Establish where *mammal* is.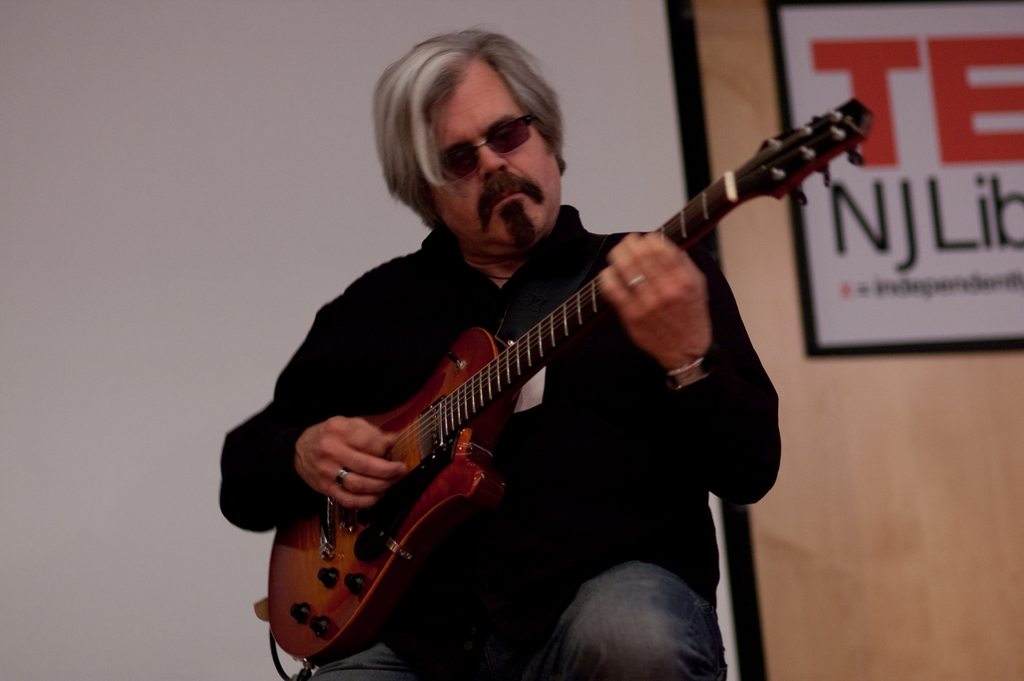
Established at detection(239, 88, 824, 662).
